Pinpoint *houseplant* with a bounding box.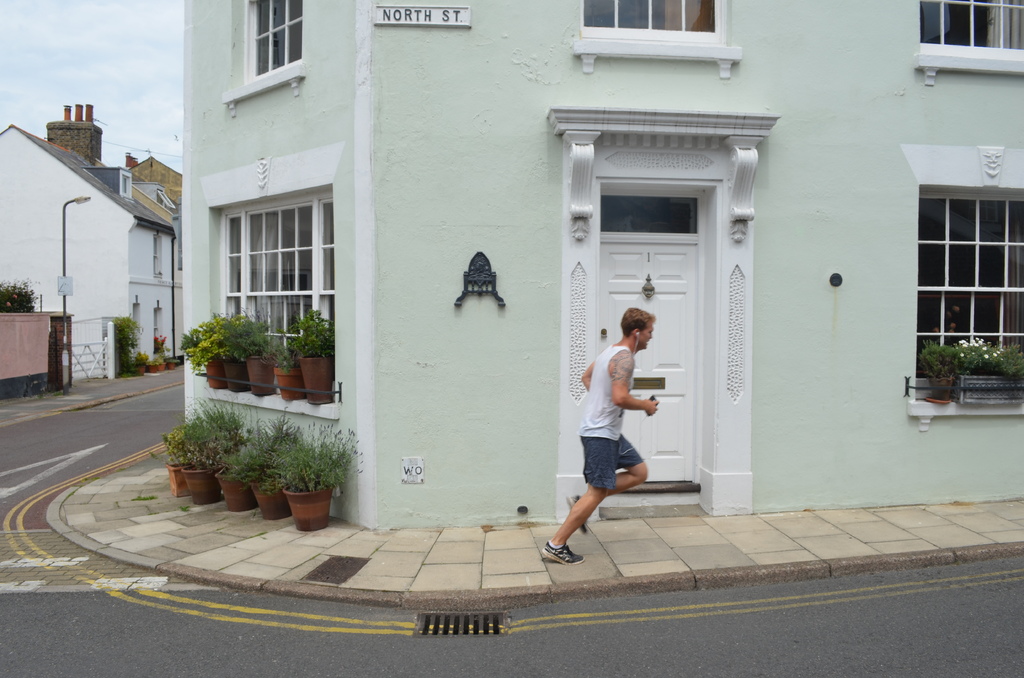
(left=947, top=336, right=1023, bottom=404).
